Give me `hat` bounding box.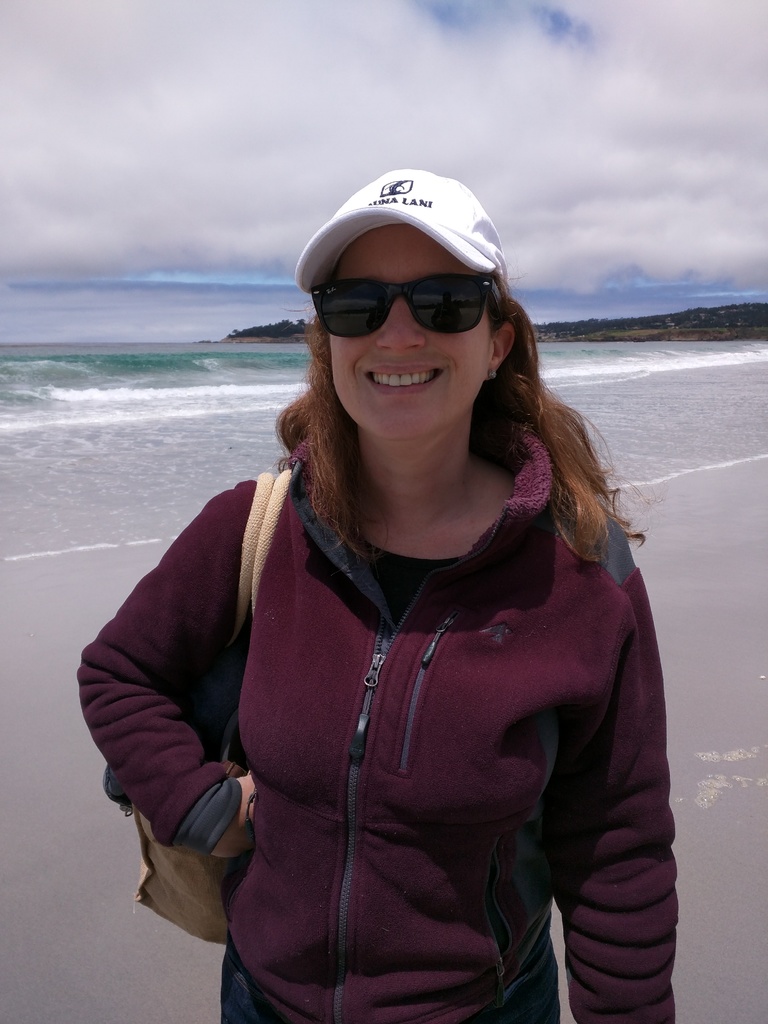
pyautogui.locateOnScreen(323, 173, 504, 259).
